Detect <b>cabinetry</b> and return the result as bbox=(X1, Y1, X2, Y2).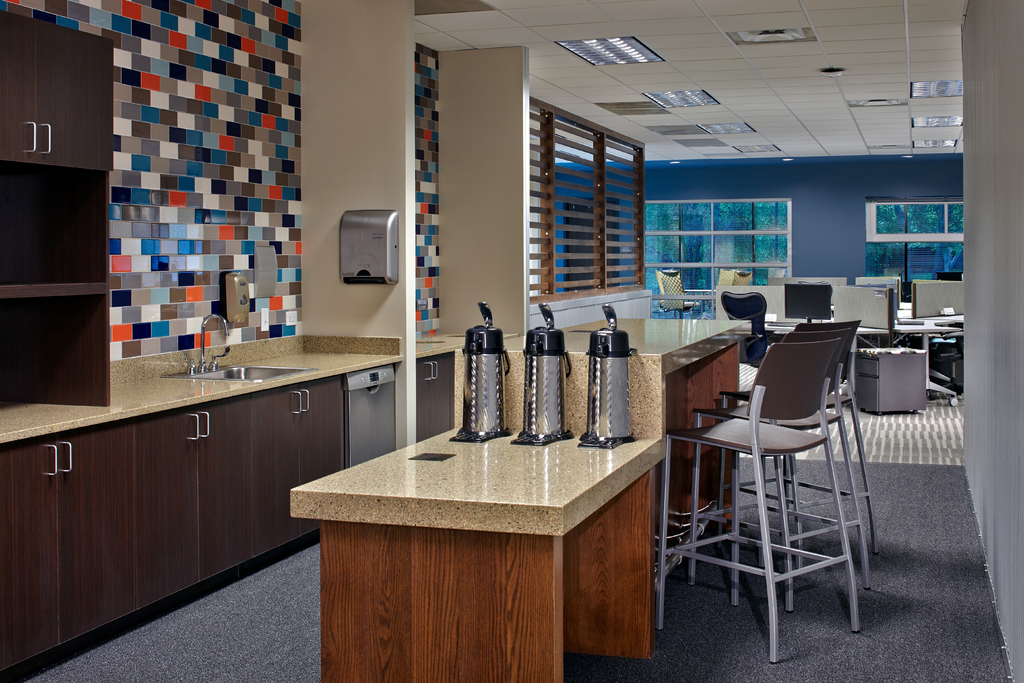
bbox=(0, 17, 119, 172).
